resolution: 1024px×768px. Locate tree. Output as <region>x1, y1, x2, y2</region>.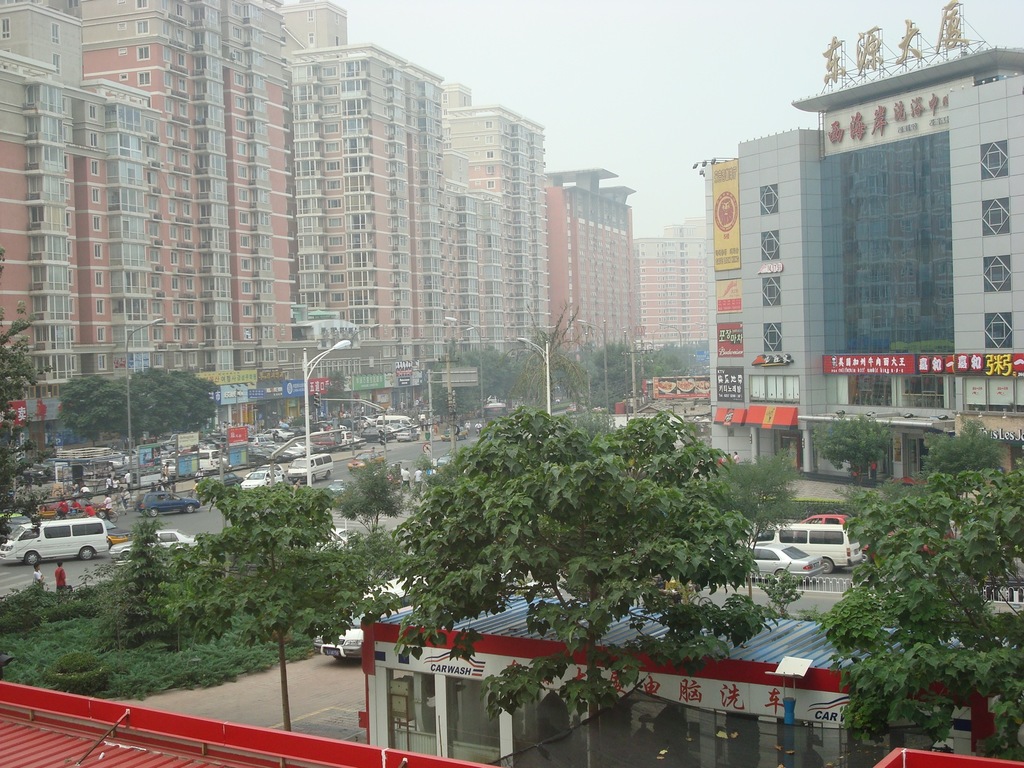
<region>790, 361, 1009, 742</region>.
